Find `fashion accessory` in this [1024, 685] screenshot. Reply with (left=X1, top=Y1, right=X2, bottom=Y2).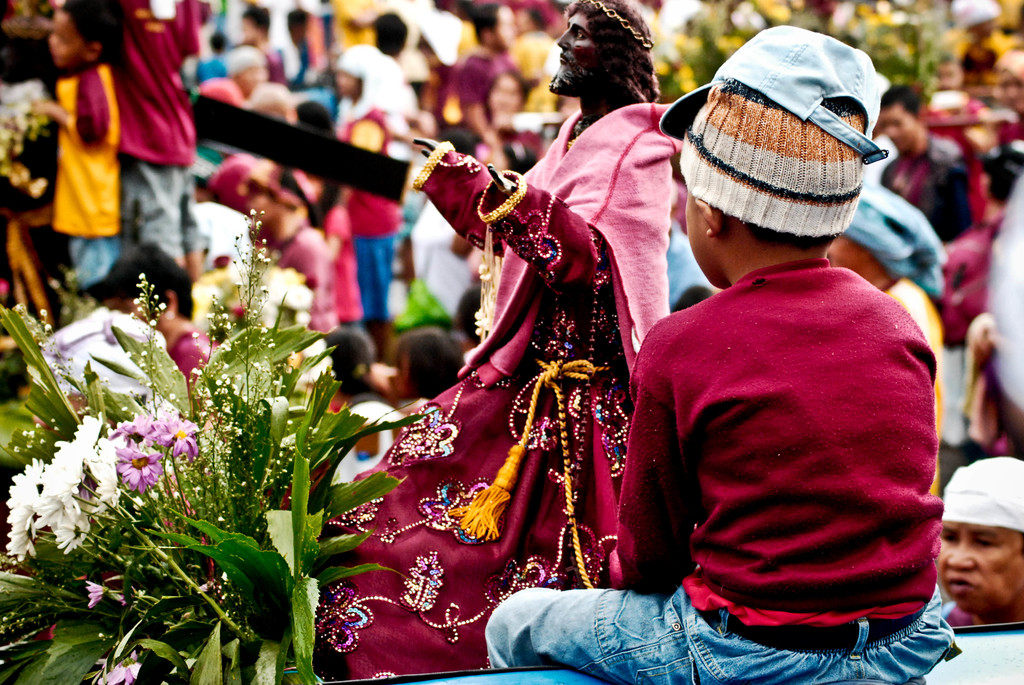
(left=658, top=25, right=888, bottom=167).
